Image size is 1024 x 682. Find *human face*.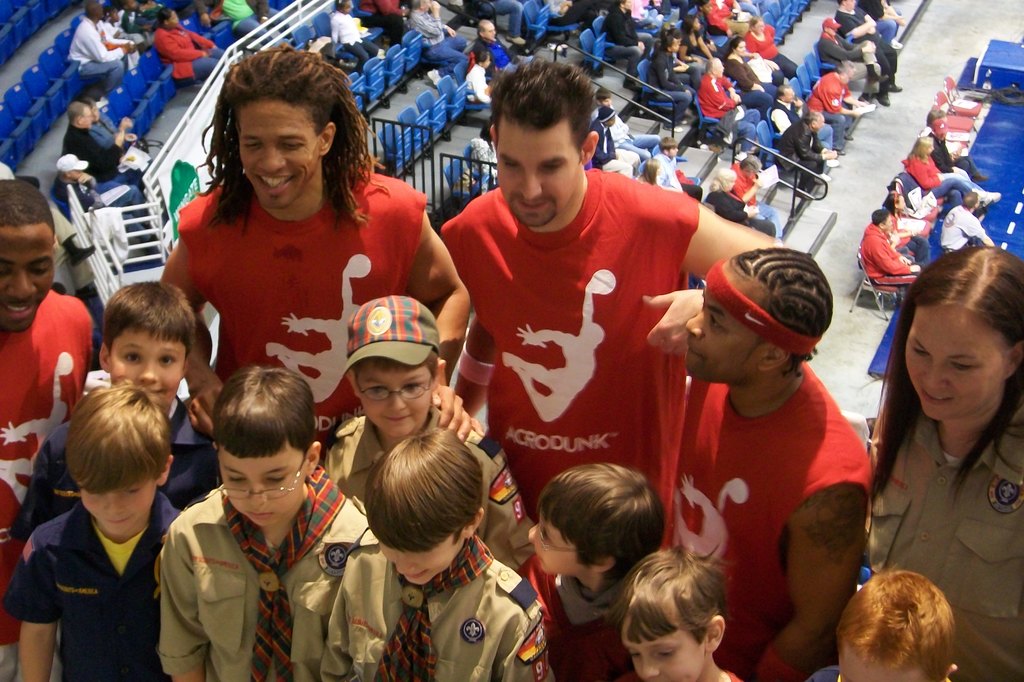
[905,303,1014,420].
